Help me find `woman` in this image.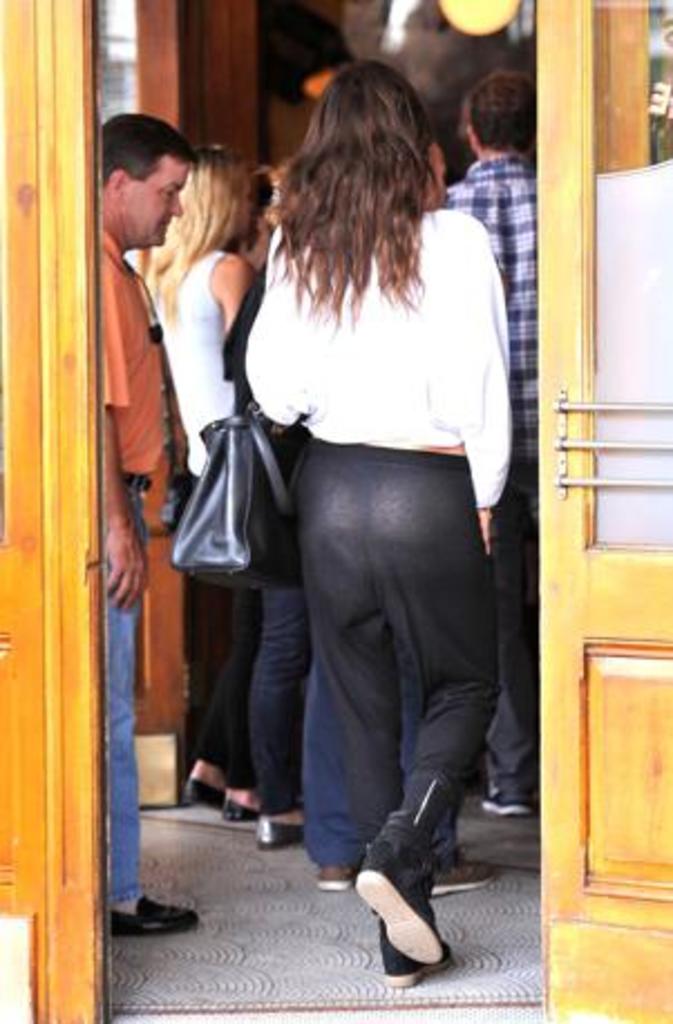
Found it: bbox=(179, 58, 541, 941).
